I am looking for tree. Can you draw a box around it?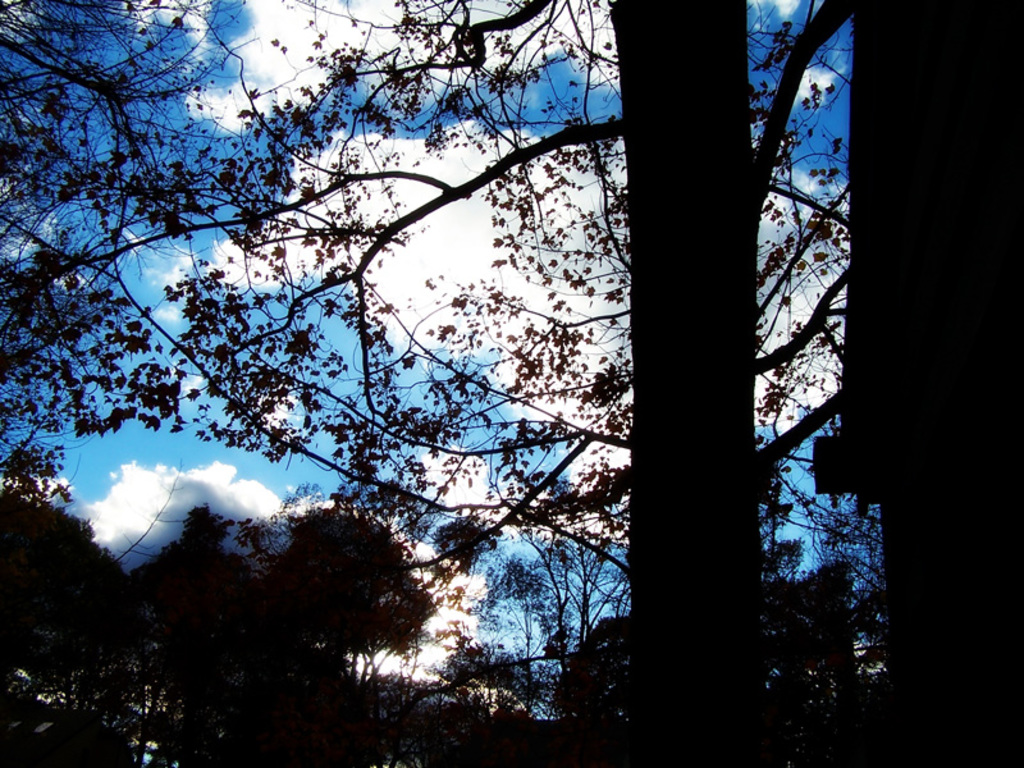
Sure, the bounding box is select_region(548, 548, 667, 763).
